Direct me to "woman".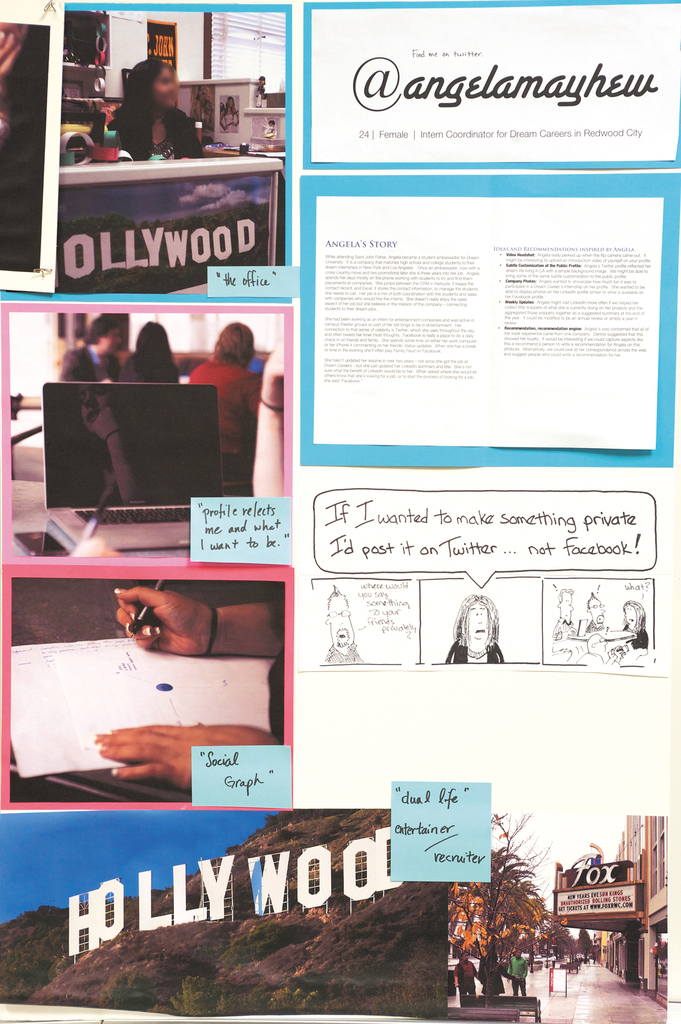
Direction: left=221, top=98, right=238, bottom=132.
